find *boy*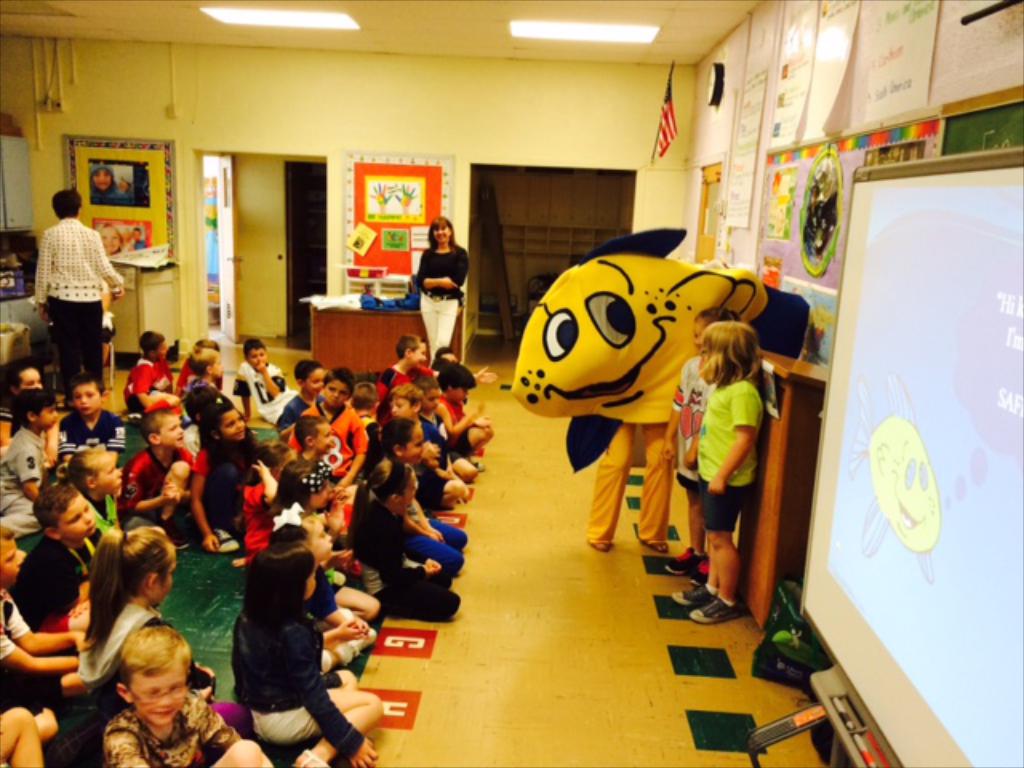
[0,523,101,707]
